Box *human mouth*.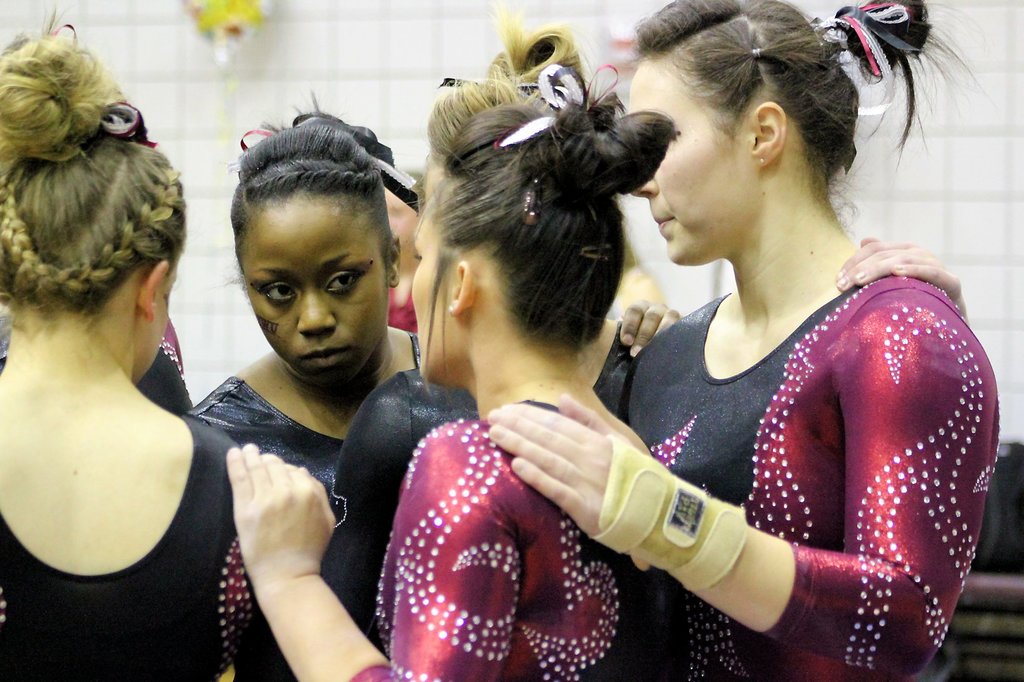
(x1=653, y1=212, x2=676, y2=231).
